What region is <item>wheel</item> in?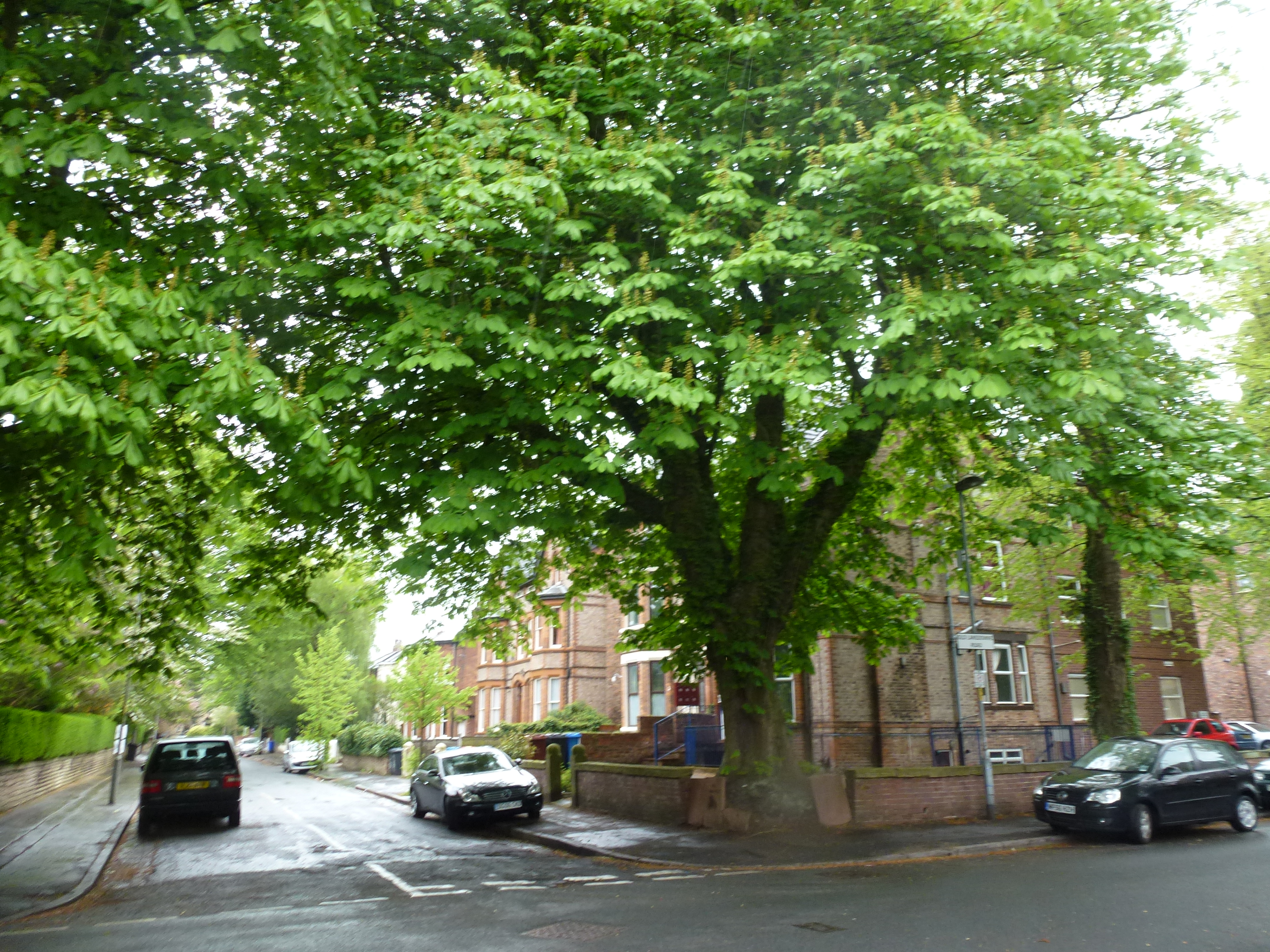
Rect(67, 236, 70, 243).
